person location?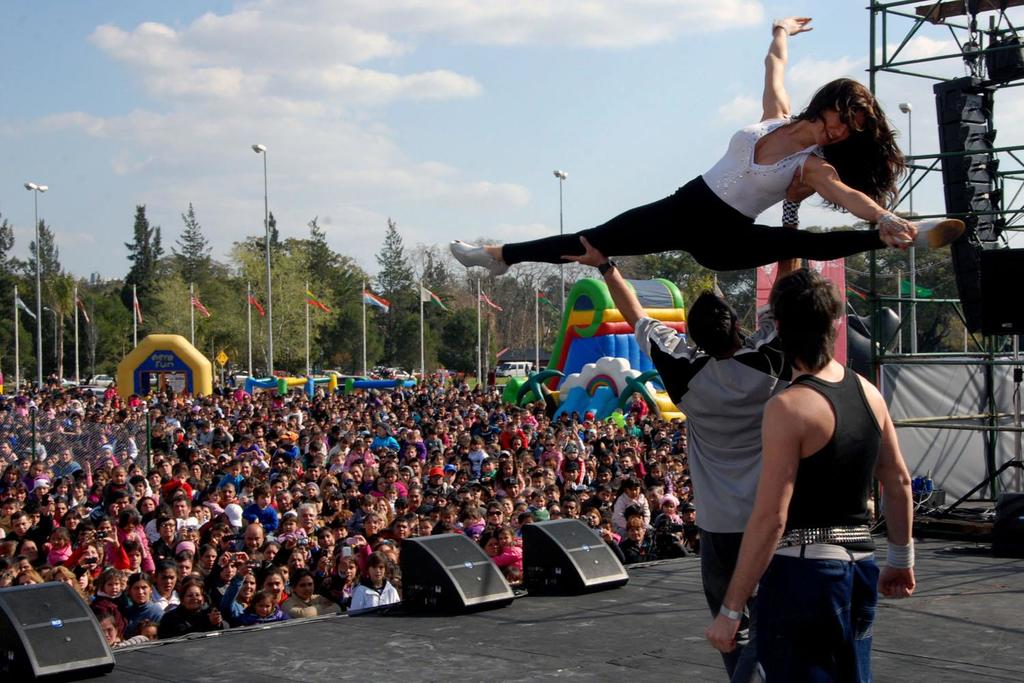
{"x1": 452, "y1": 10, "x2": 960, "y2": 275}
